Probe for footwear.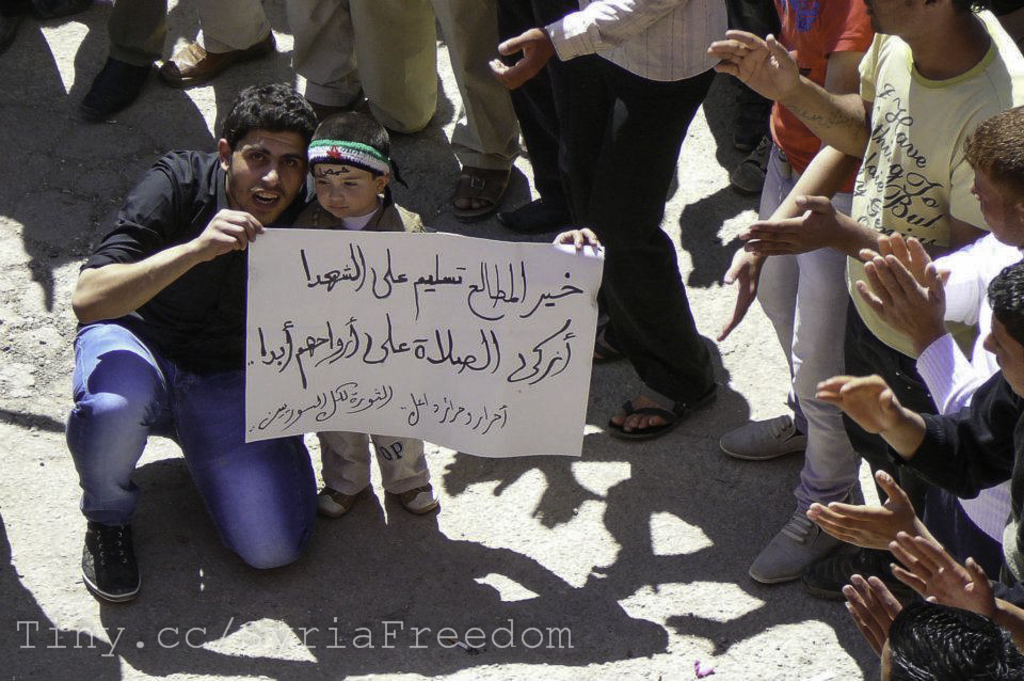
Probe result: box(158, 30, 277, 94).
